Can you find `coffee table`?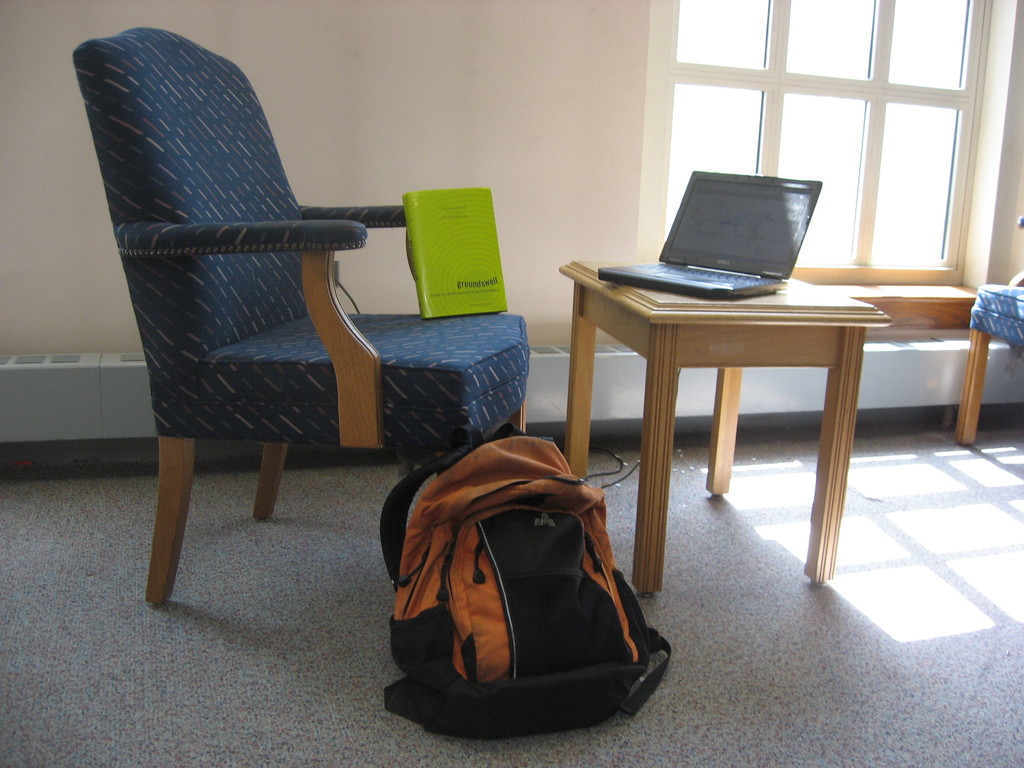
Yes, bounding box: (543,243,921,588).
